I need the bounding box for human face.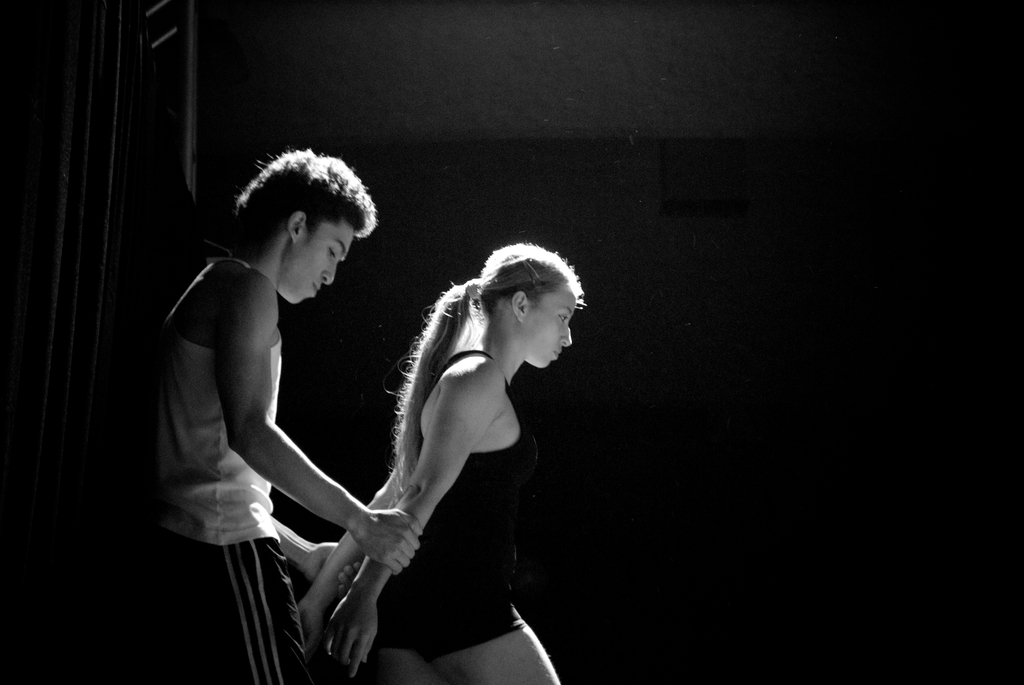
Here it is: (292,219,351,307).
